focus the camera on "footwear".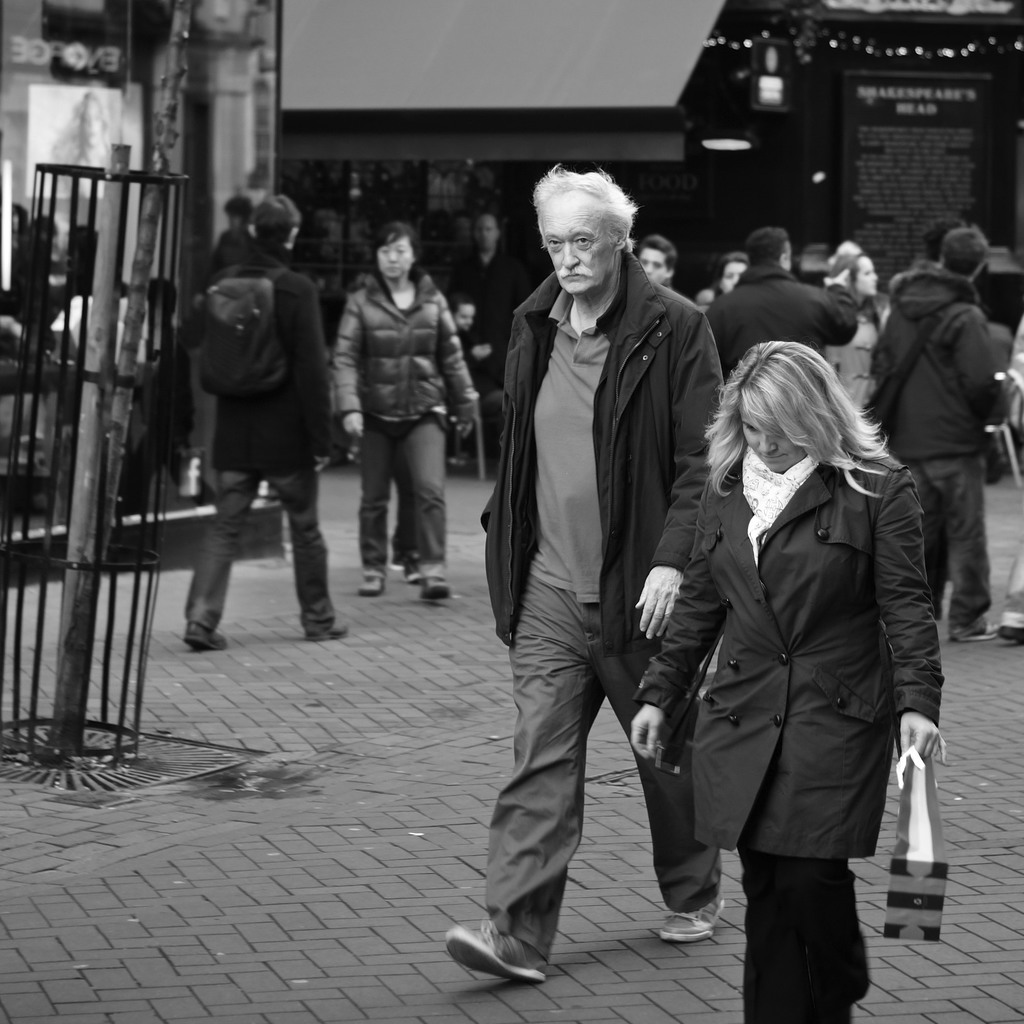
Focus region: {"left": 960, "top": 619, "right": 996, "bottom": 641}.
